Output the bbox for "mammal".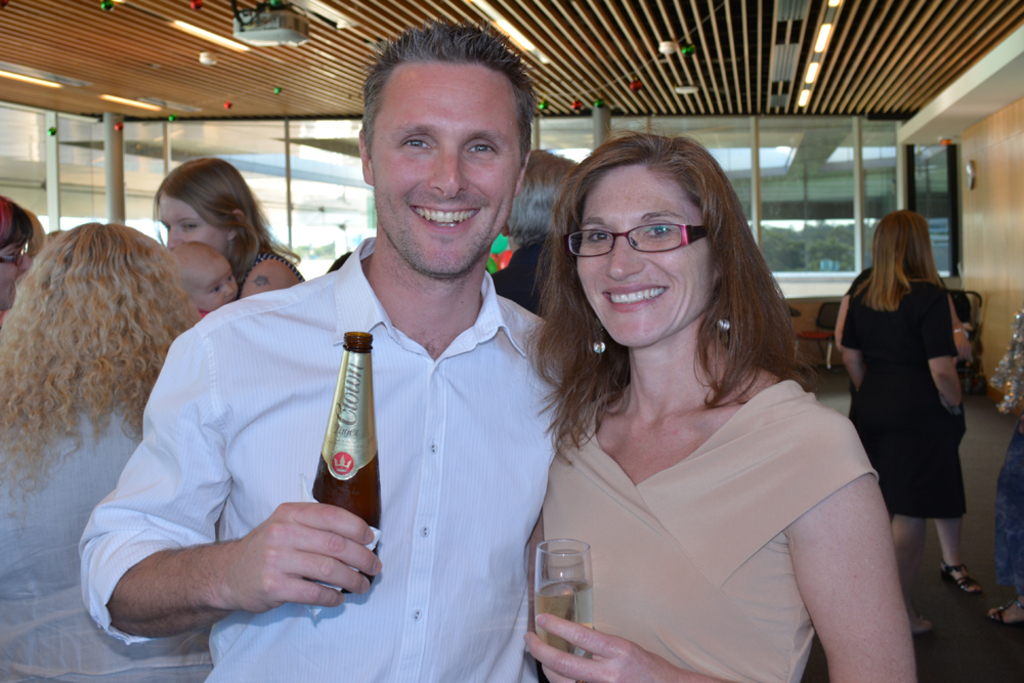
[989,304,1023,630].
